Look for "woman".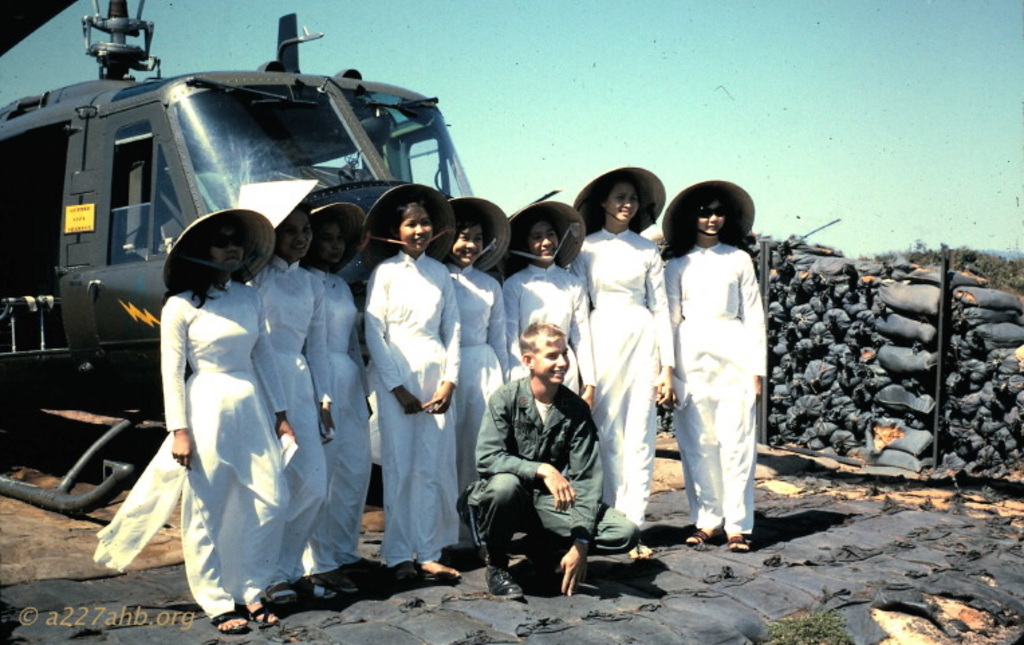
Found: (440,197,509,563).
